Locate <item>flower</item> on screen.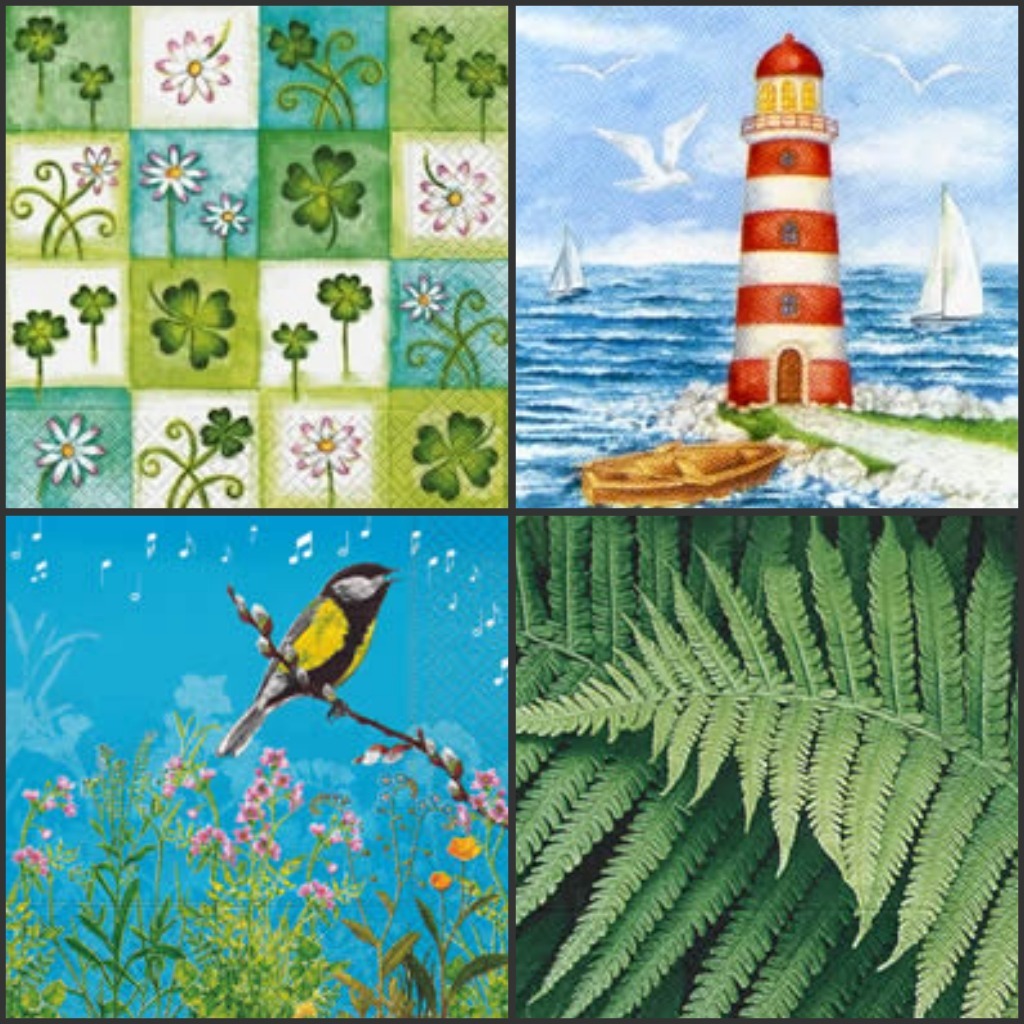
On screen at {"x1": 417, "y1": 414, "x2": 504, "y2": 503}.
